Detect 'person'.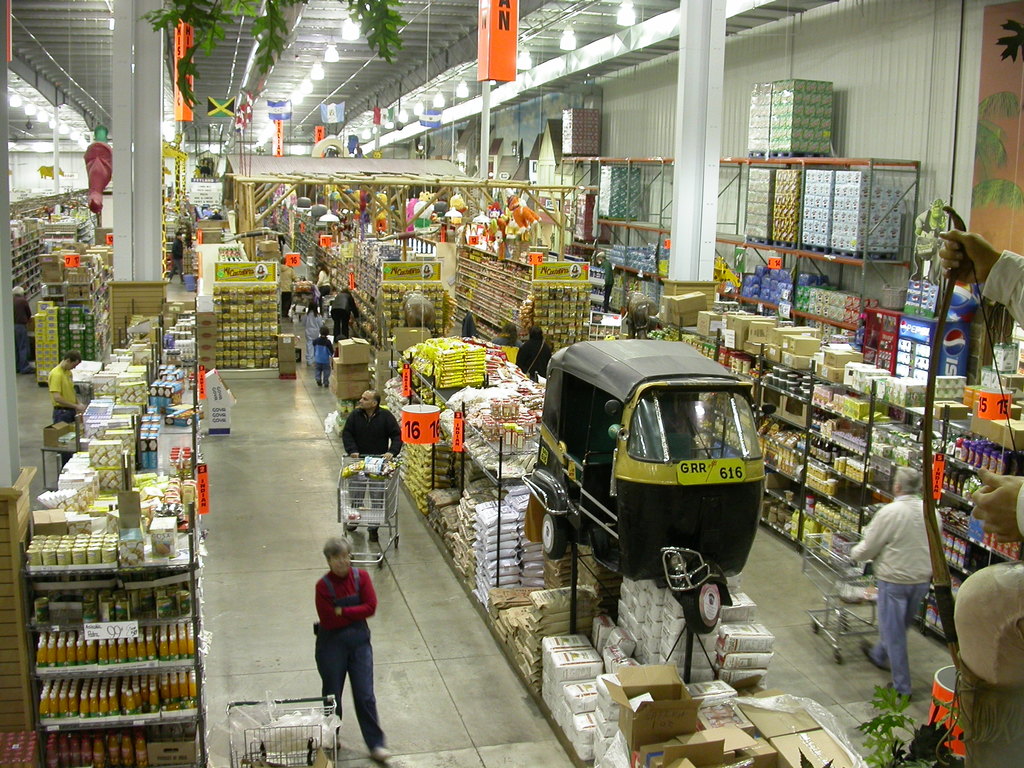
Detected at l=308, t=324, r=346, b=384.
